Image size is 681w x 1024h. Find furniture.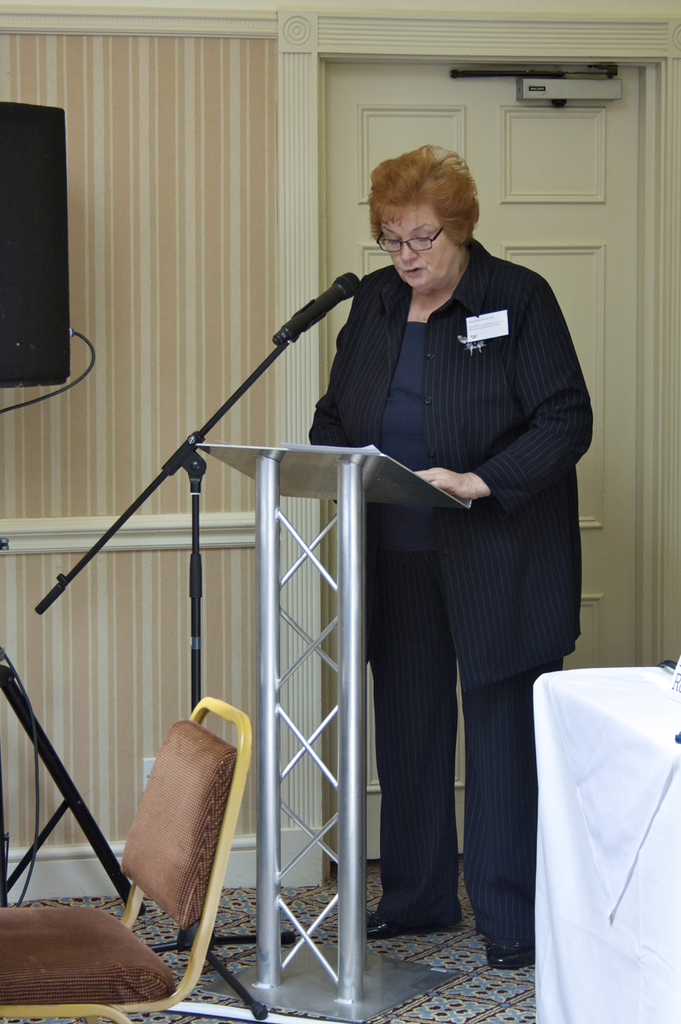
529:665:680:1019.
